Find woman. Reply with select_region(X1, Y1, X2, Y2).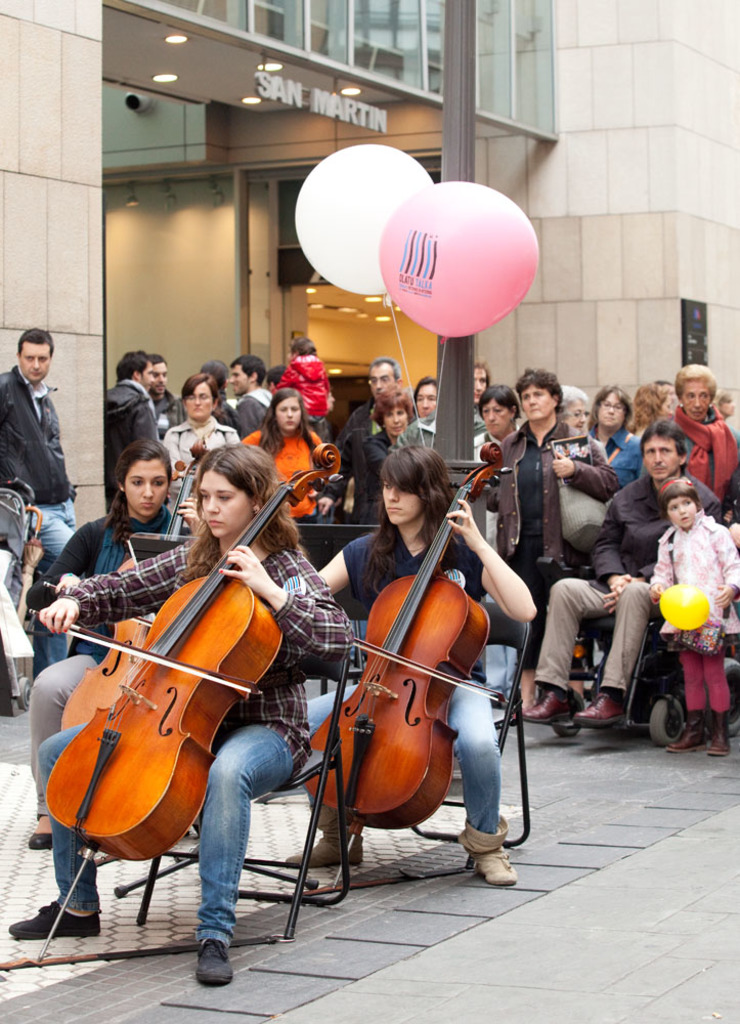
select_region(410, 369, 439, 421).
